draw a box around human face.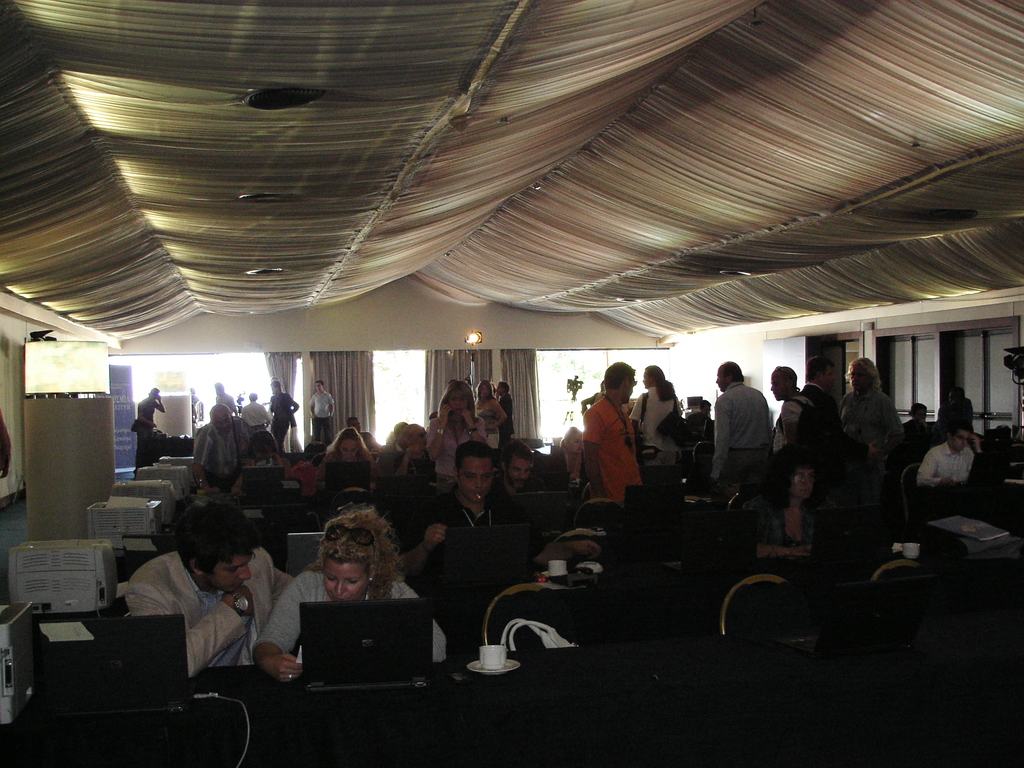
(x1=792, y1=468, x2=815, y2=504).
